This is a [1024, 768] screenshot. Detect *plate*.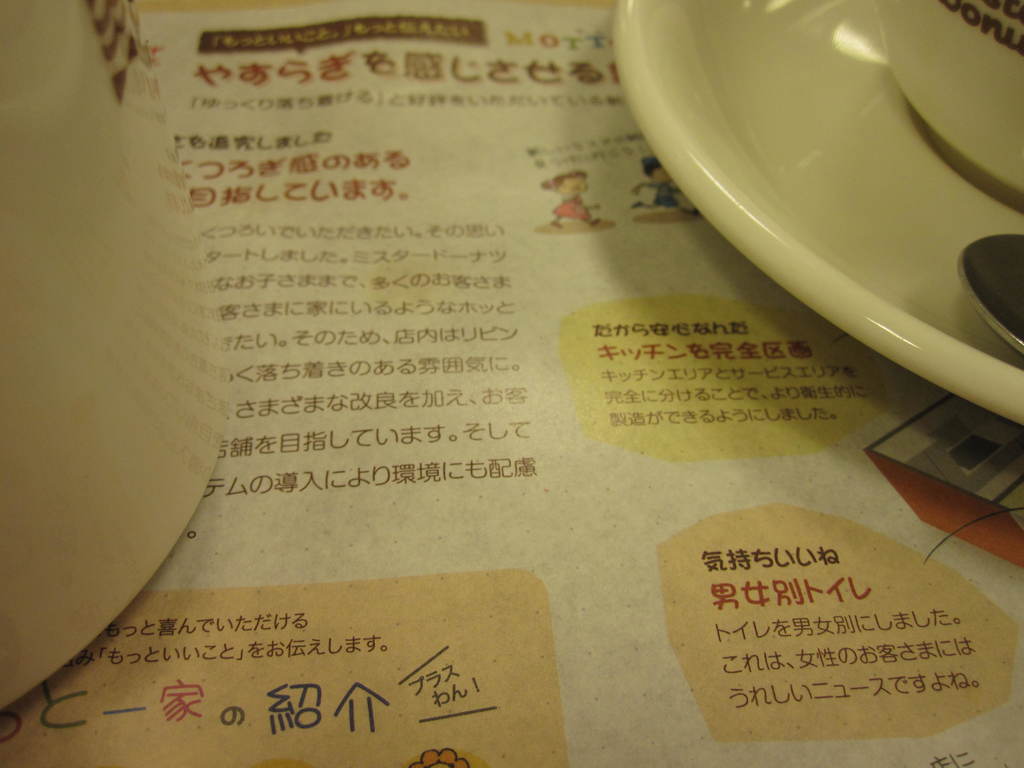
locate(646, 4, 1022, 481).
